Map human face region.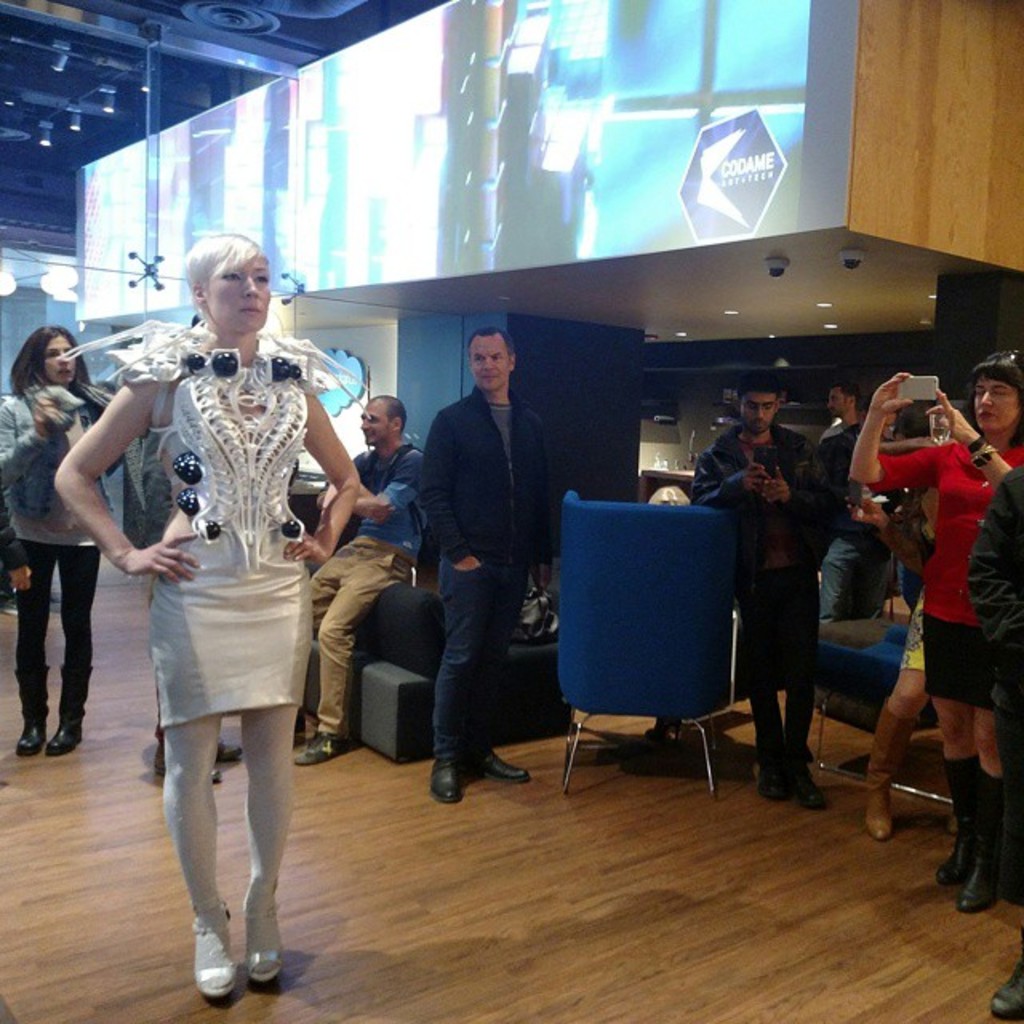
Mapped to box=[208, 253, 270, 333].
